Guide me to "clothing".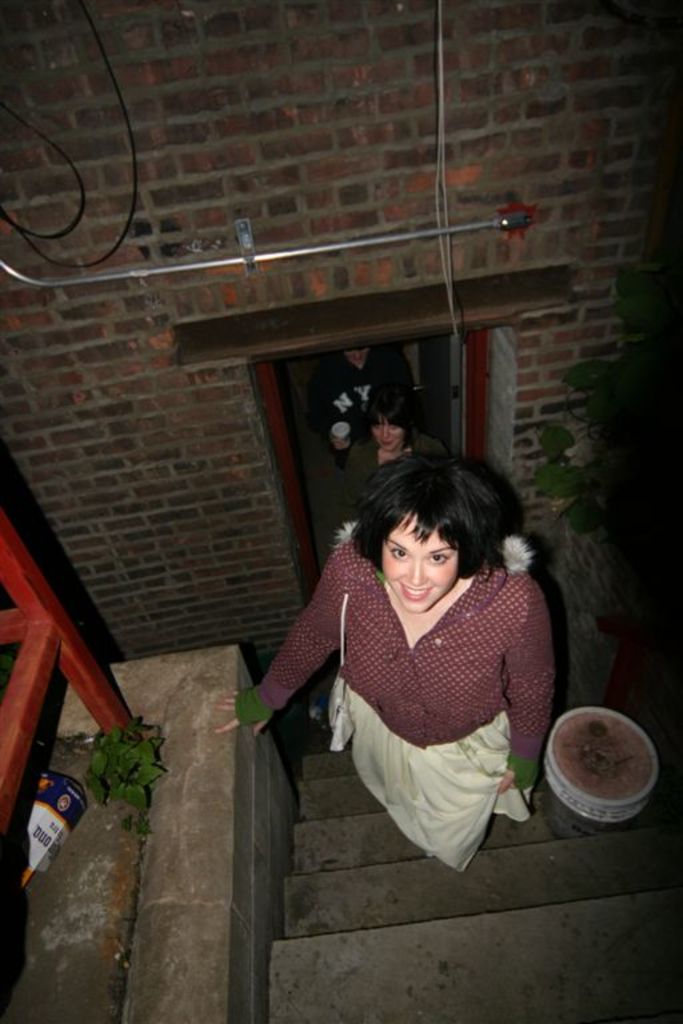
Guidance: 231, 519, 558, 884.
